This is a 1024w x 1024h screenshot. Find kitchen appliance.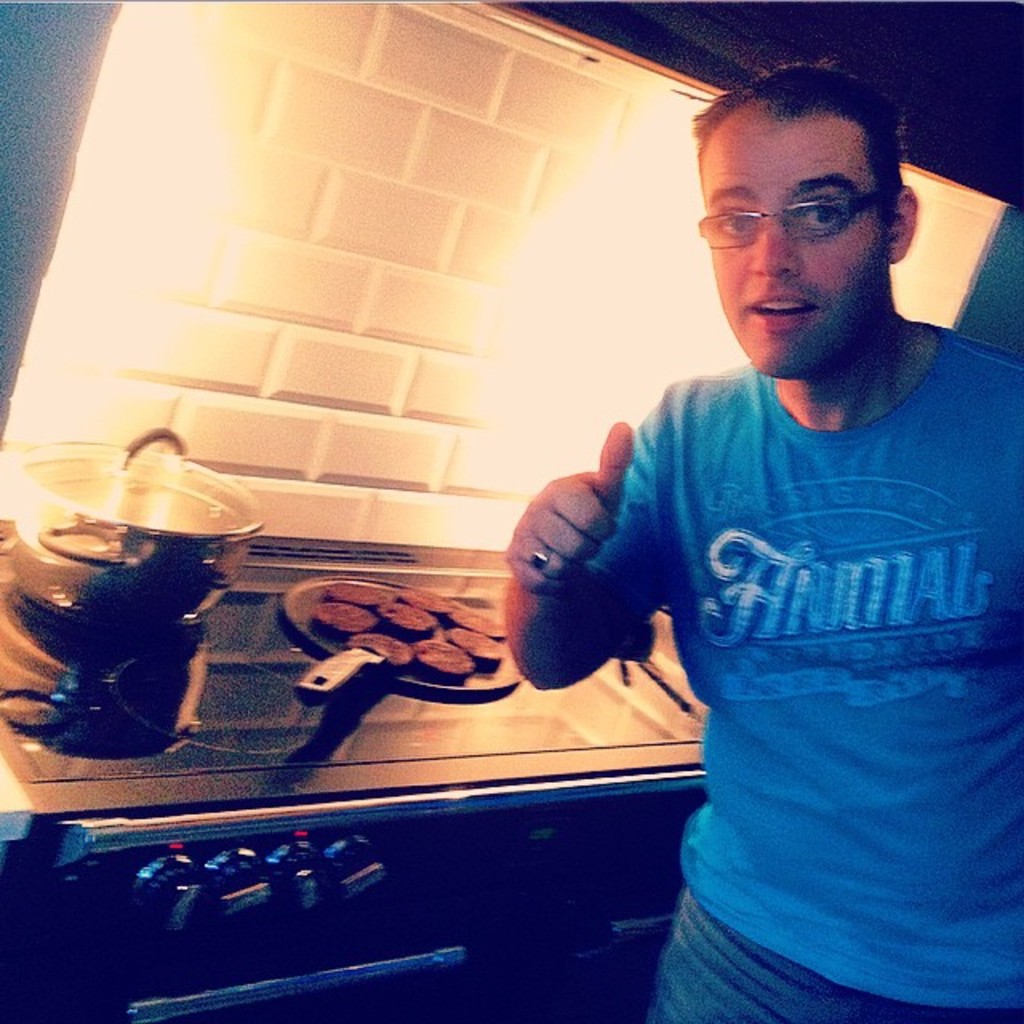
Bounding box: crop(0, 426, 270, 762).
